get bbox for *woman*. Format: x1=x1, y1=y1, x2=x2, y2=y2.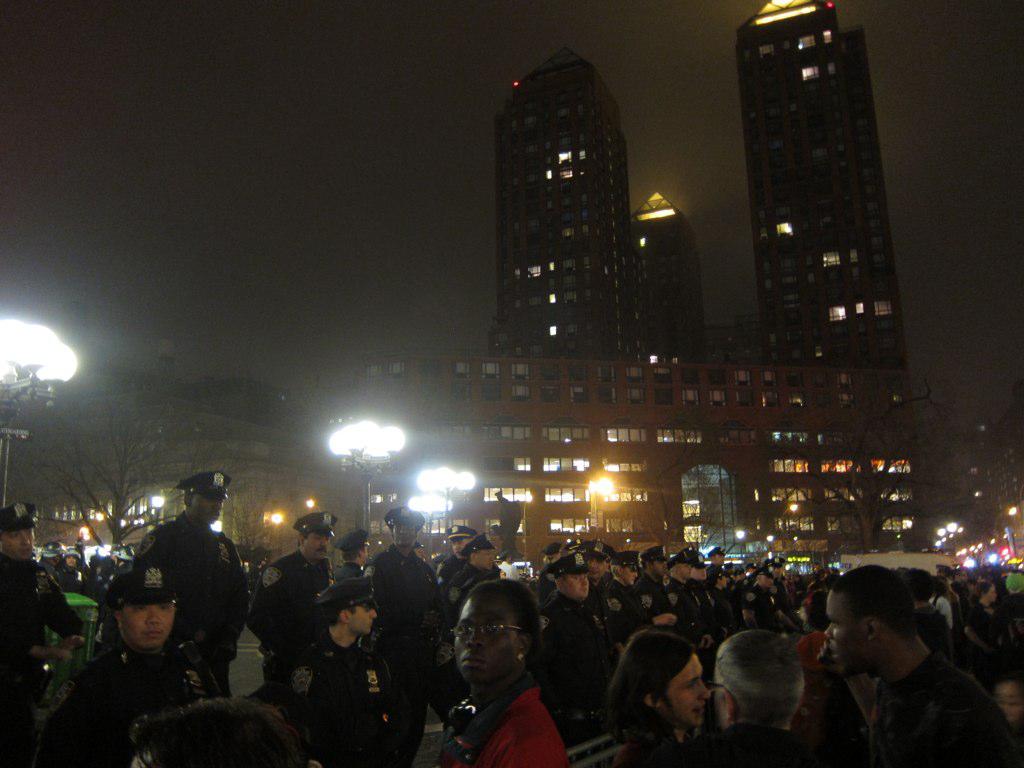
x1=571, y1=620, x2=734, y2=762.
